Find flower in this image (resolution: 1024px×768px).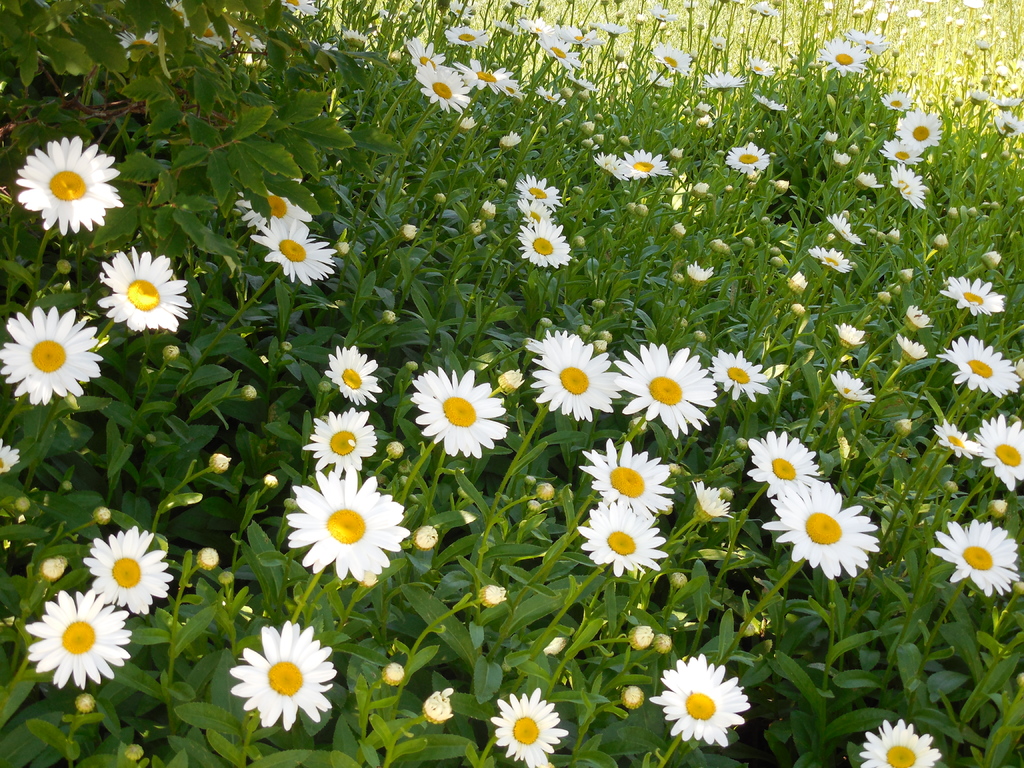
828, 213, 861, 247.
